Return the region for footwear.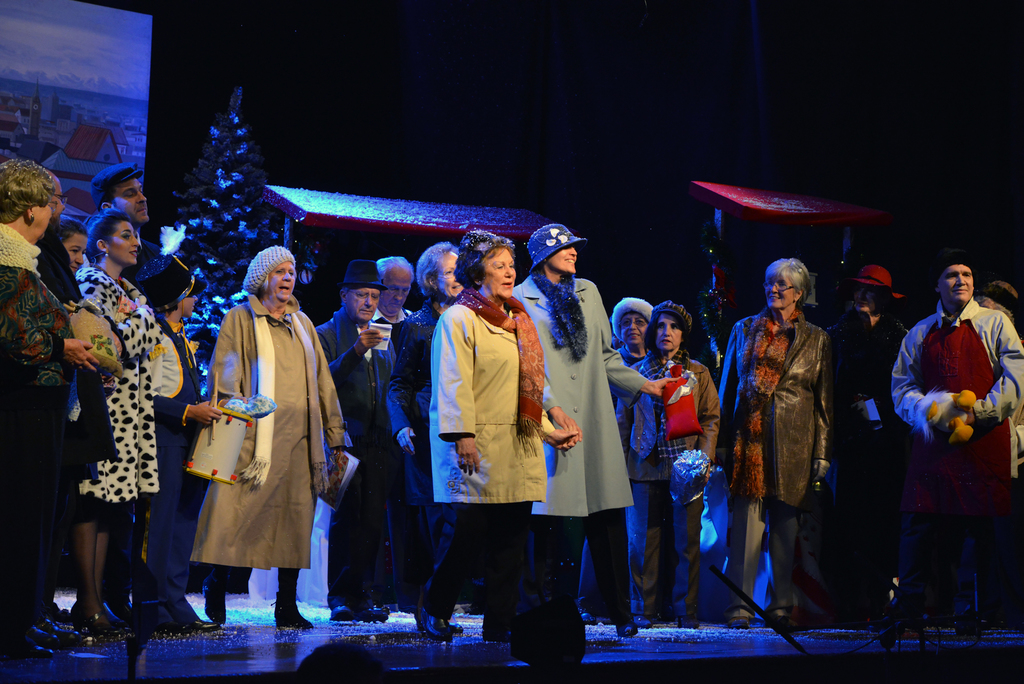
crop(76, 605, 111, 635).
